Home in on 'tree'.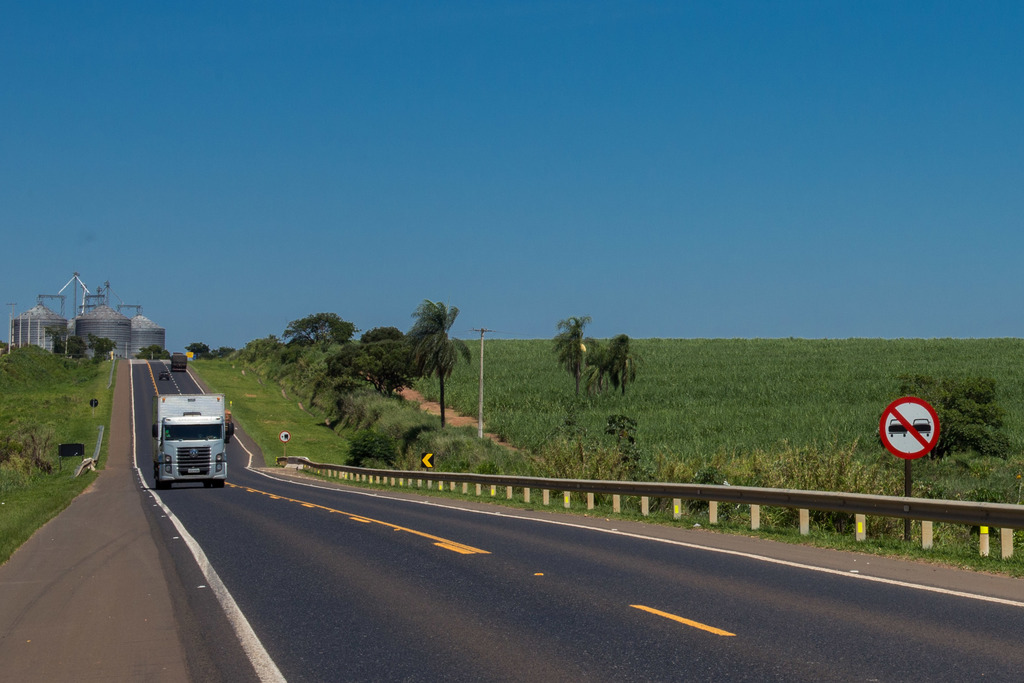
Homed in at x1=61, y1=336, x2=86, y2=367.
